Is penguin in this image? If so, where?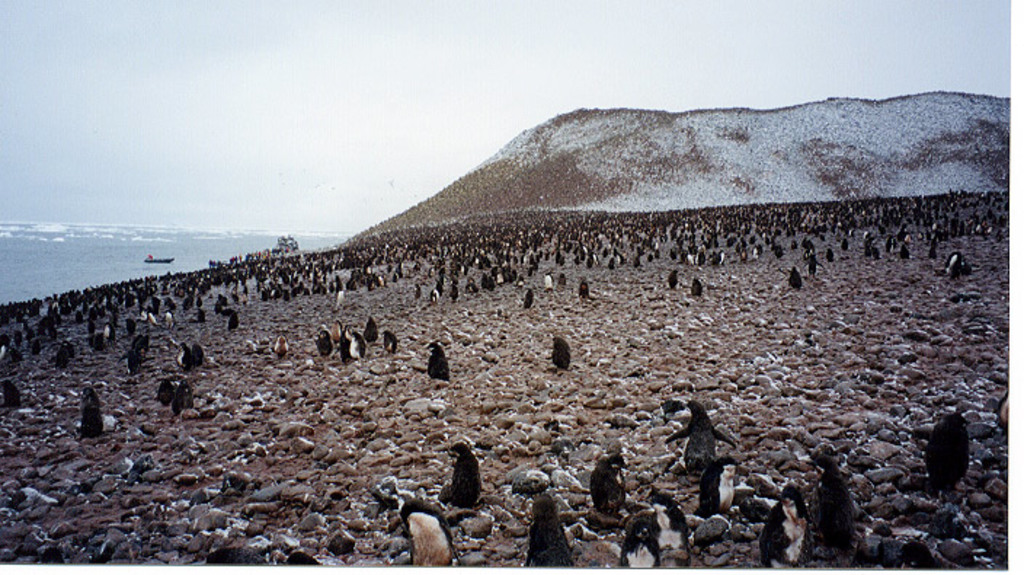
Yes, at <box>666,397,736,472</box>.
